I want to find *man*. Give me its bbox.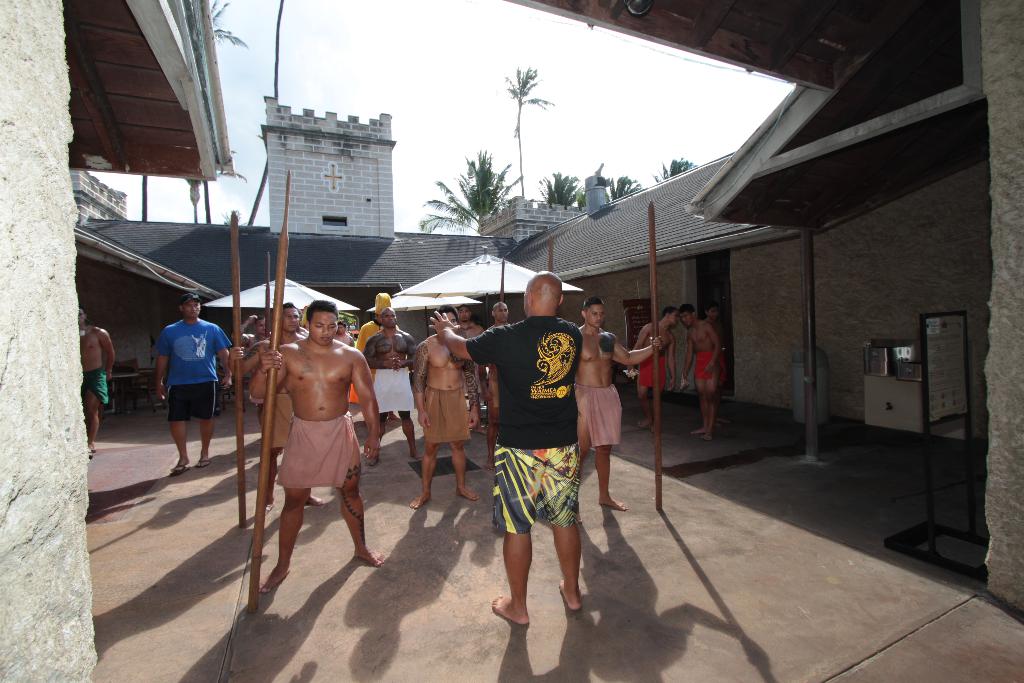
region(705, 301, 731, 430).
